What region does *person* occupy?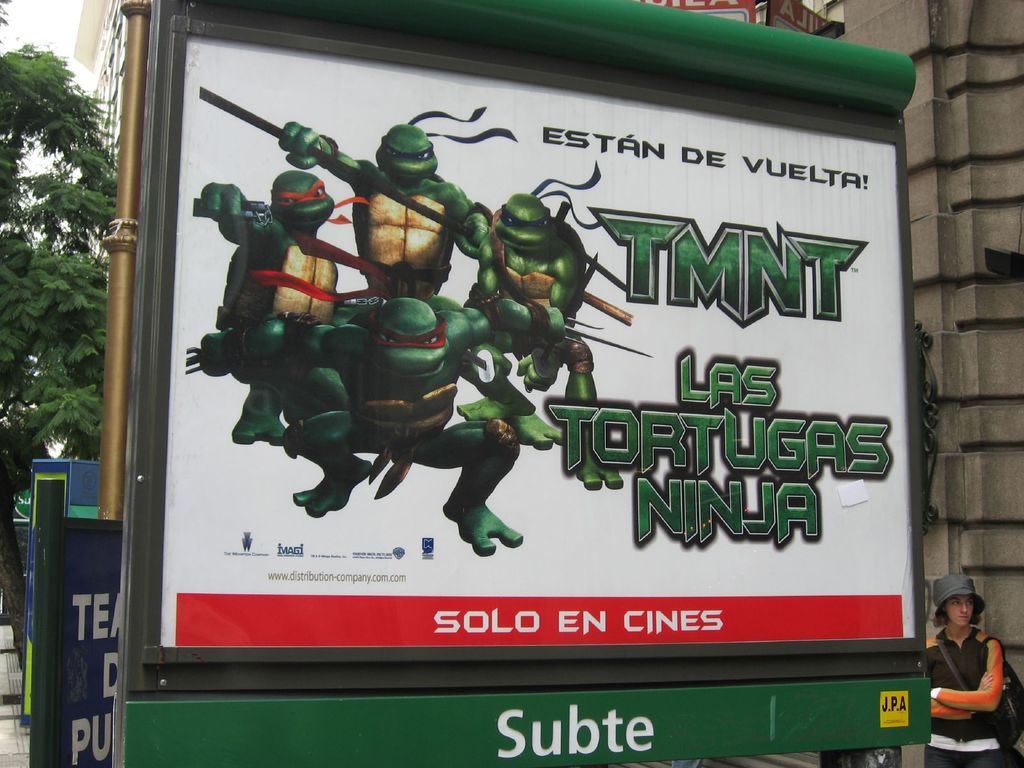
box=[933, 589, 1013, 750].
